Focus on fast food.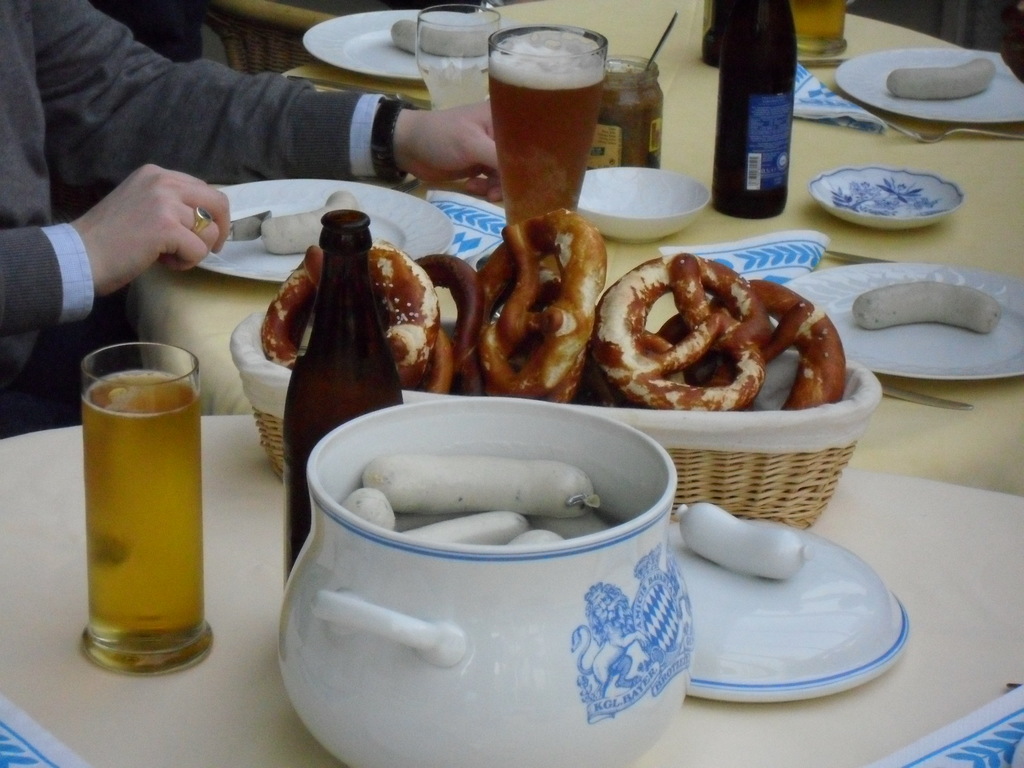
Focused at box(687, 493, 799, 568).
